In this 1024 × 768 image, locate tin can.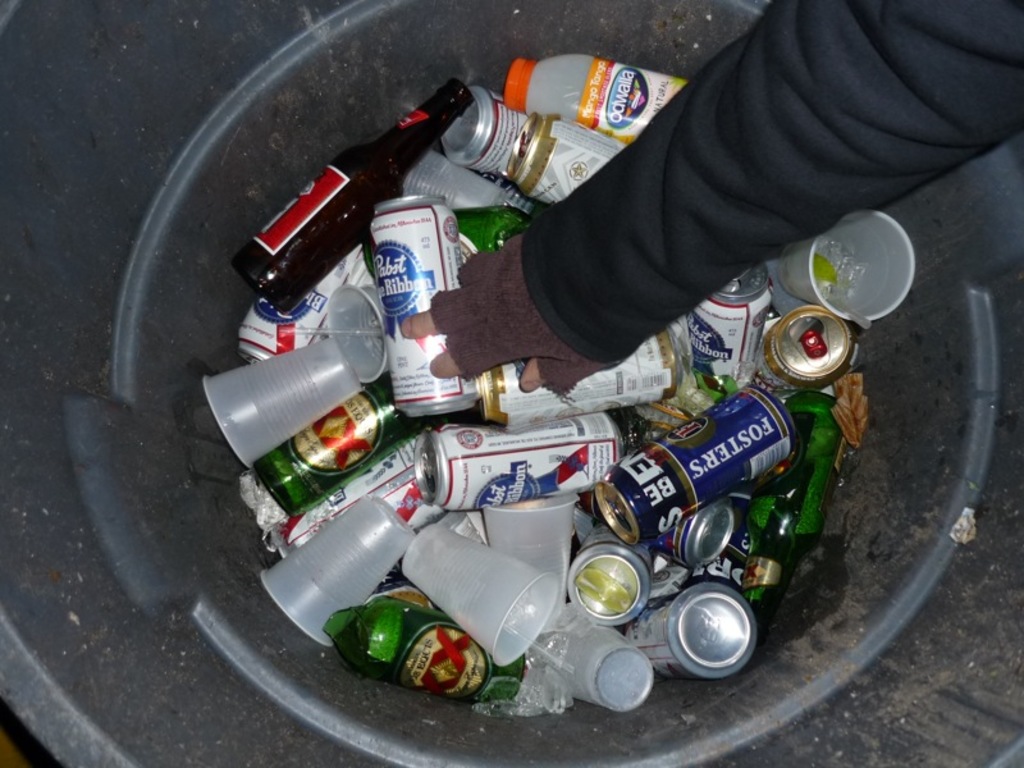
Bounding box: box=[415, 429, 634, 508].
